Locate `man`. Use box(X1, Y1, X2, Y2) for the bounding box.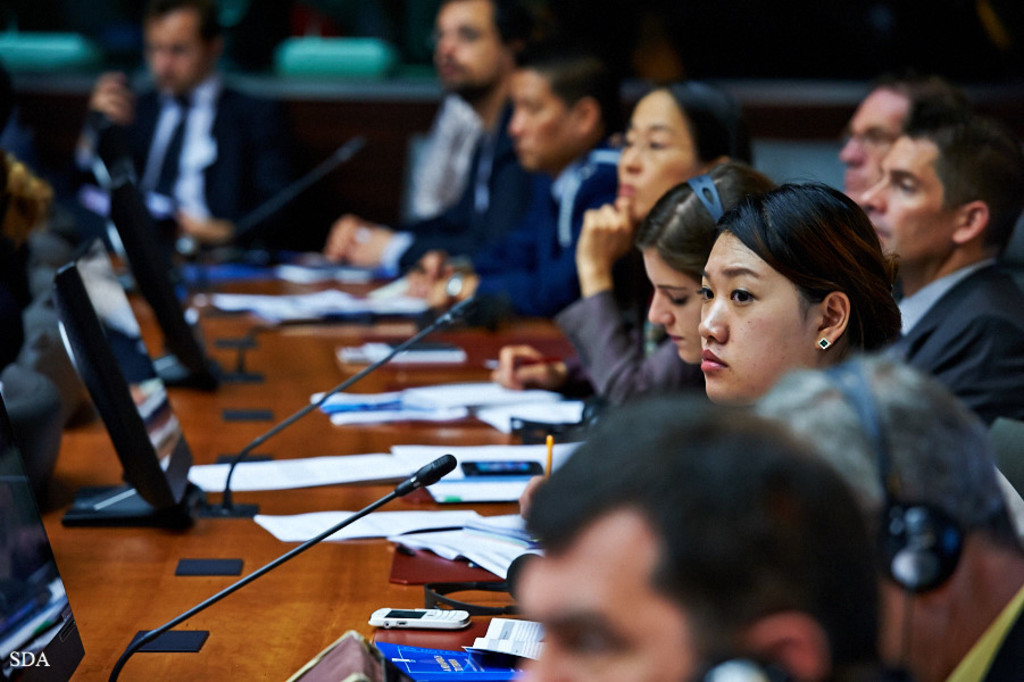
box(869, 116, 1023, 447).
